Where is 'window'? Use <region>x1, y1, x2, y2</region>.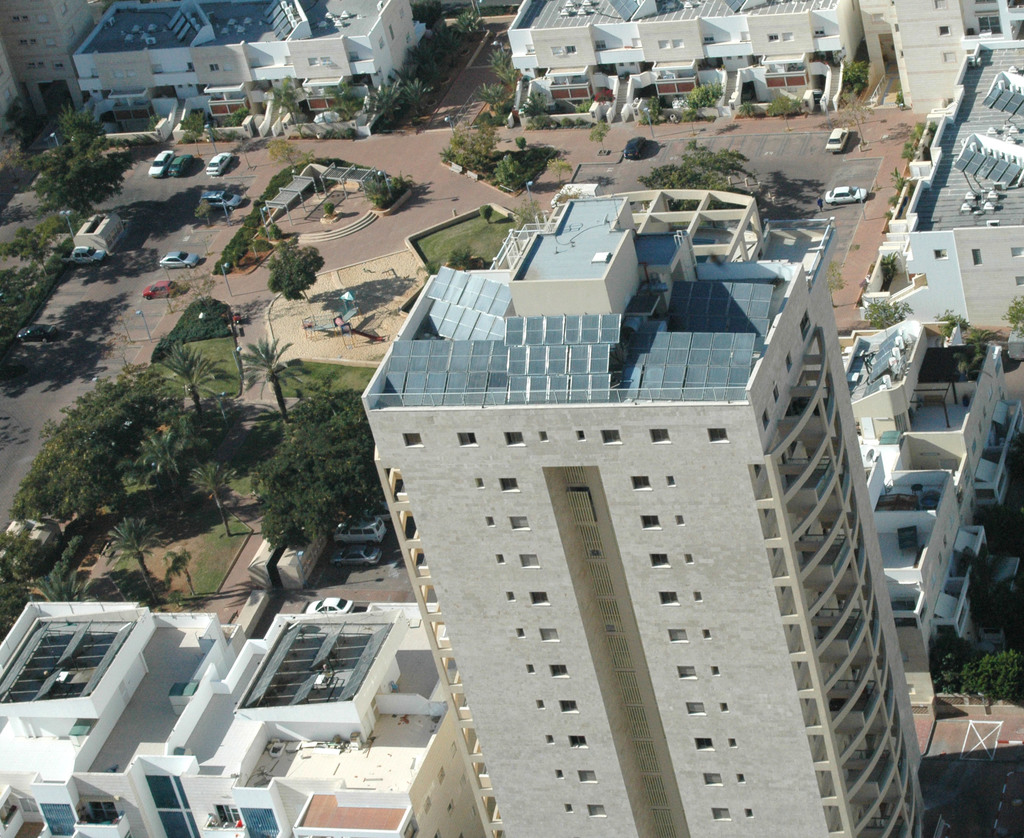
<region>537, 629, 561, 639</region>.
